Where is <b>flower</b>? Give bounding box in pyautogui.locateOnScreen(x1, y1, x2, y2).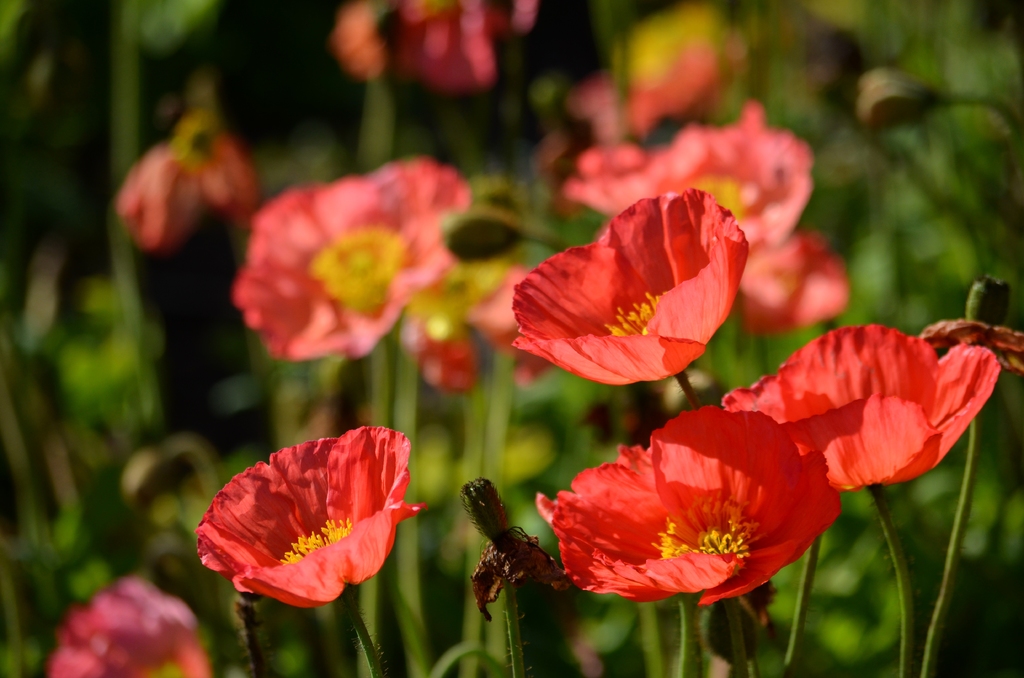
pyautogui.locateOnScreen(340, 0, 539, 94).
